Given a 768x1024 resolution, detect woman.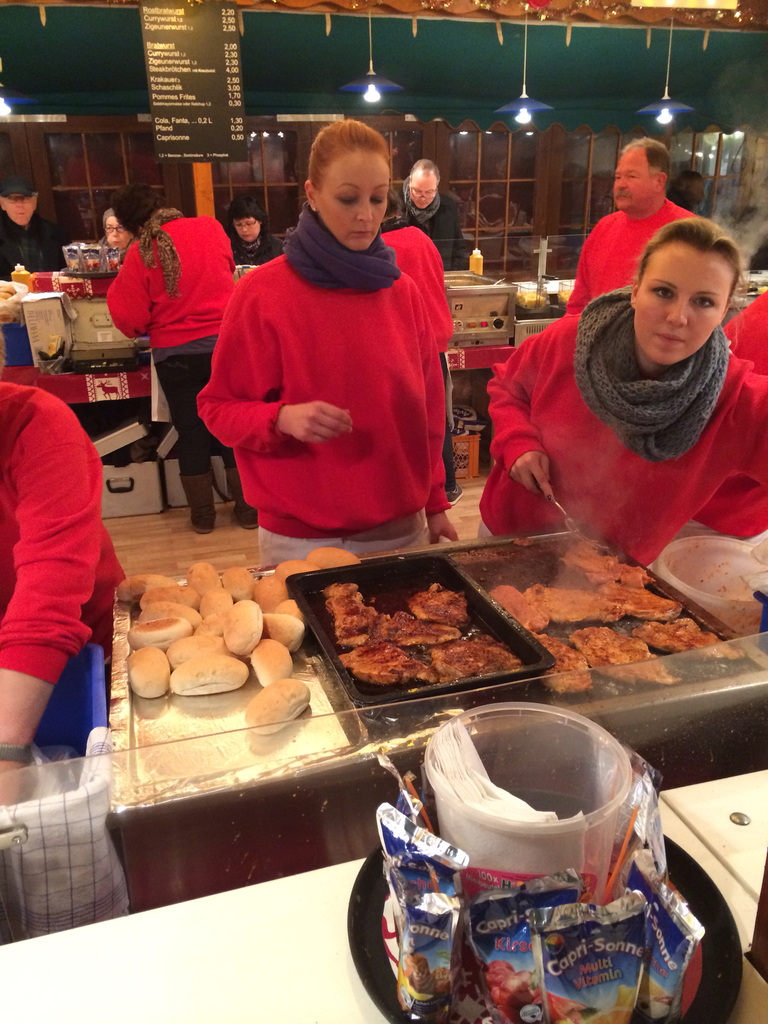
bbox=(92, 206, 127, 259).
